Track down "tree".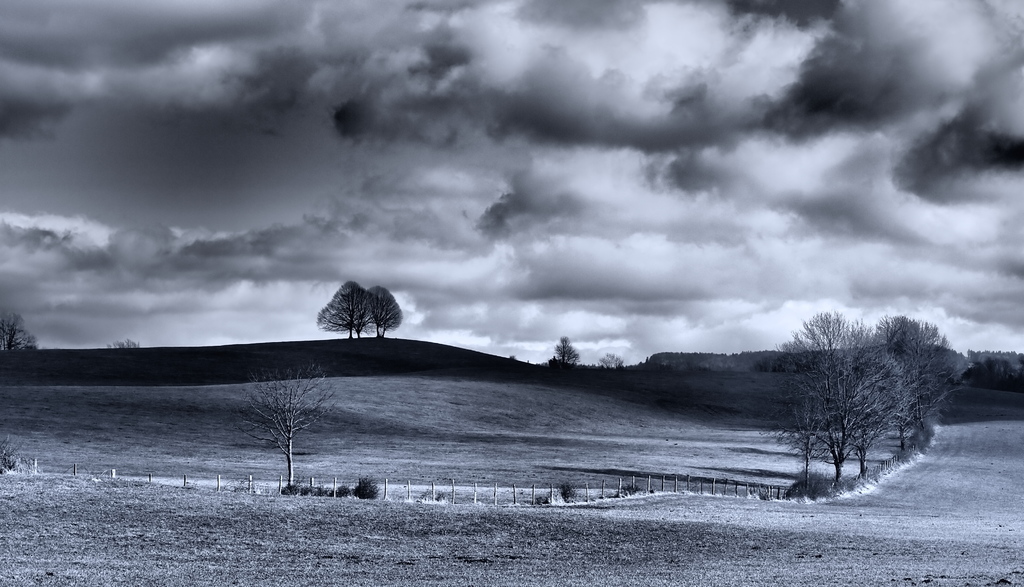
Tracked to region(244, 363, 333, 483).
